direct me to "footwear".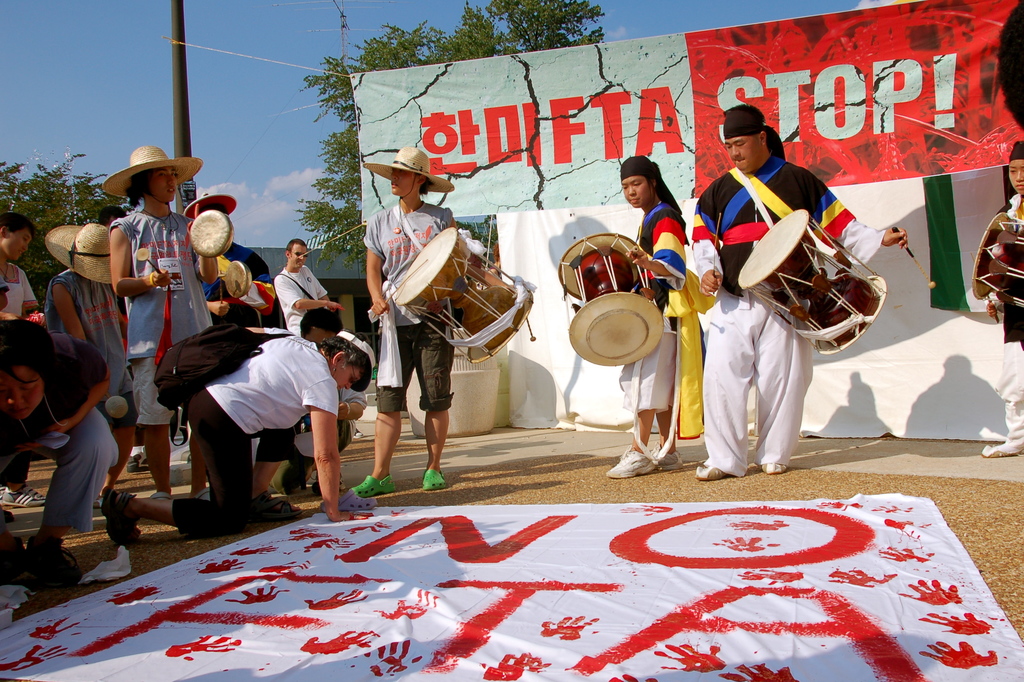
Direction: (100,488,138,542).
